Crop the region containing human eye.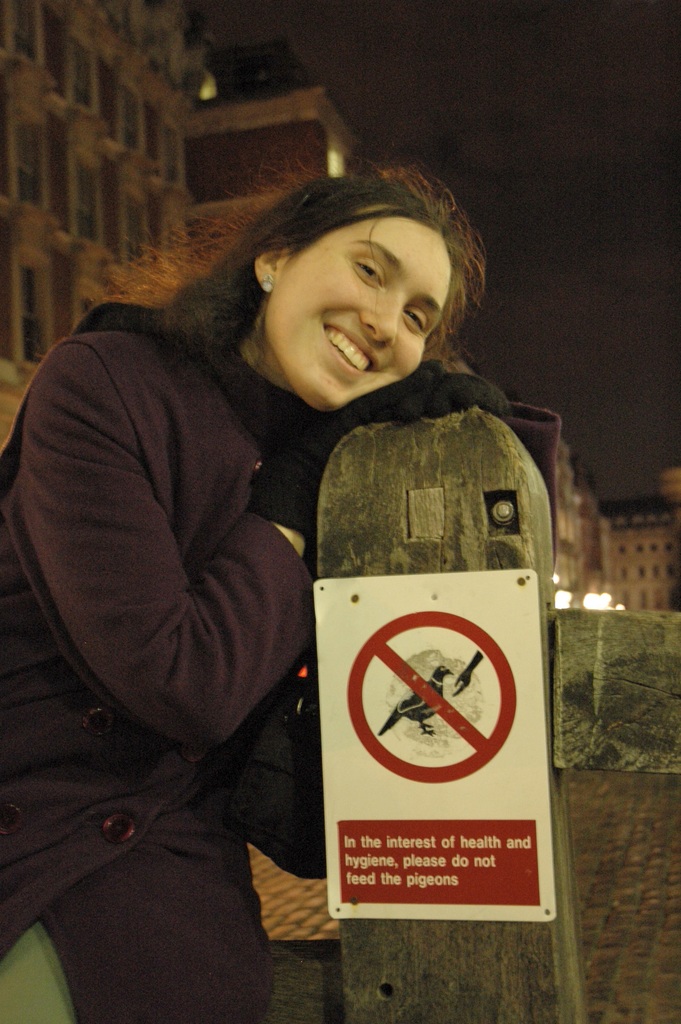
Crop region: (left=406, top=301, right=432, bottom=335).
